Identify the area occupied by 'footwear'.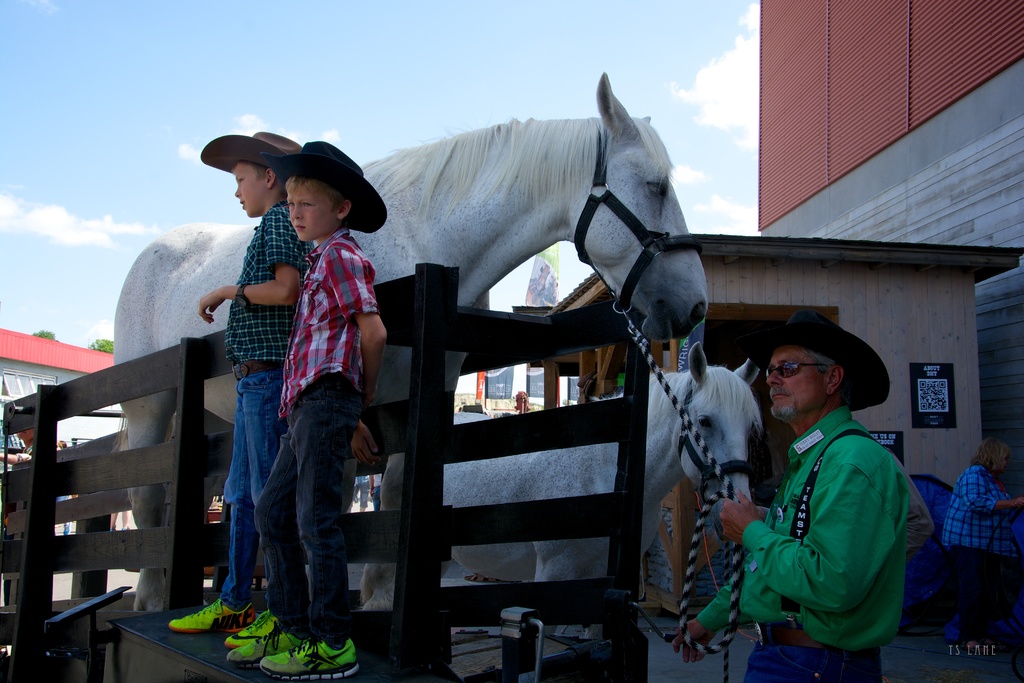
Area: region(230, 607, 276, 649).
